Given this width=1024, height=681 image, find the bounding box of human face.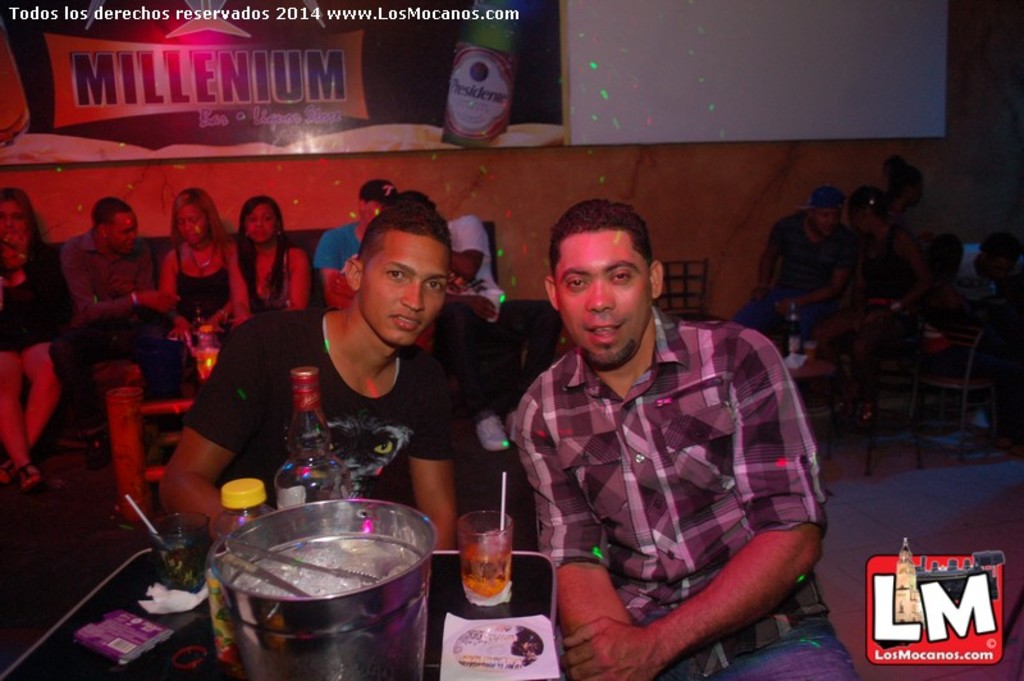
[left=172, top=198, right=215, bottom=246].
